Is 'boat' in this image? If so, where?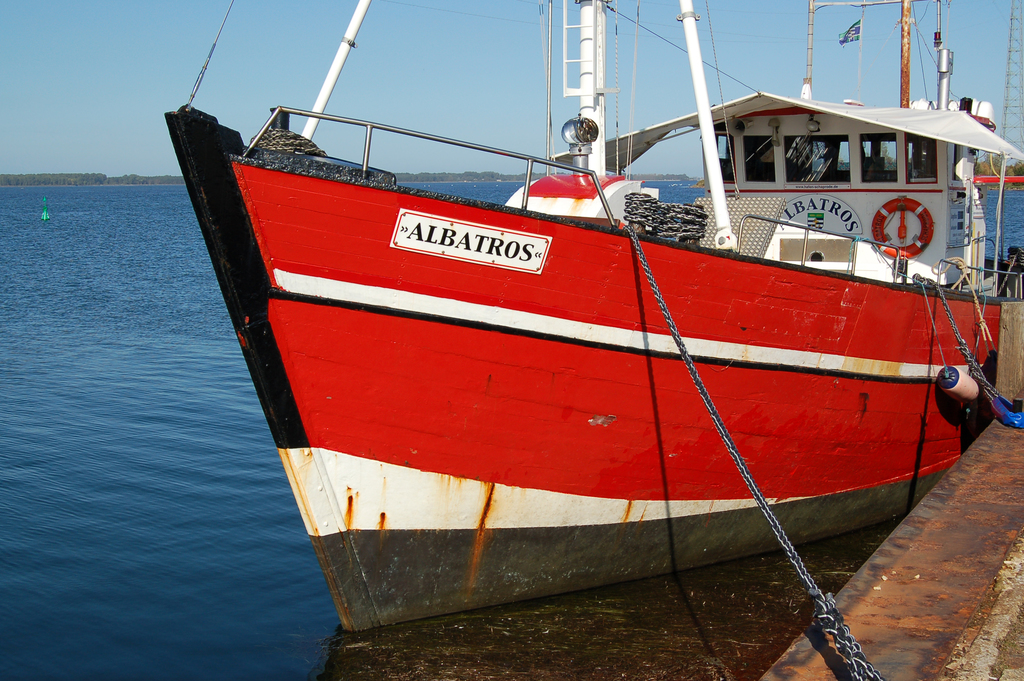
Yes, at 202:0:956:680.
